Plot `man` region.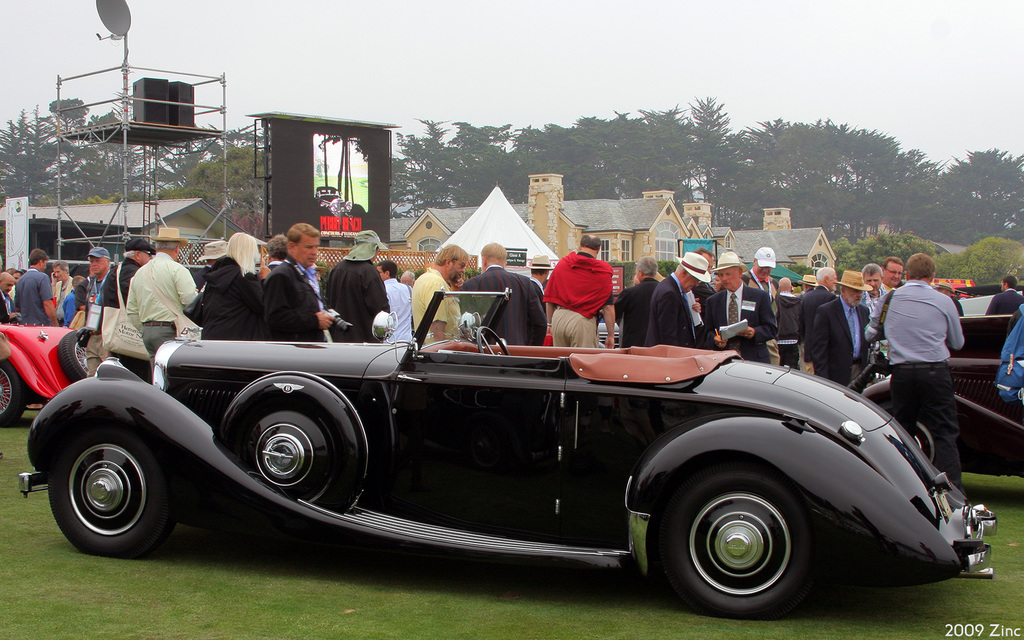
Plotted at select_region(689, 246, 717, 312).
